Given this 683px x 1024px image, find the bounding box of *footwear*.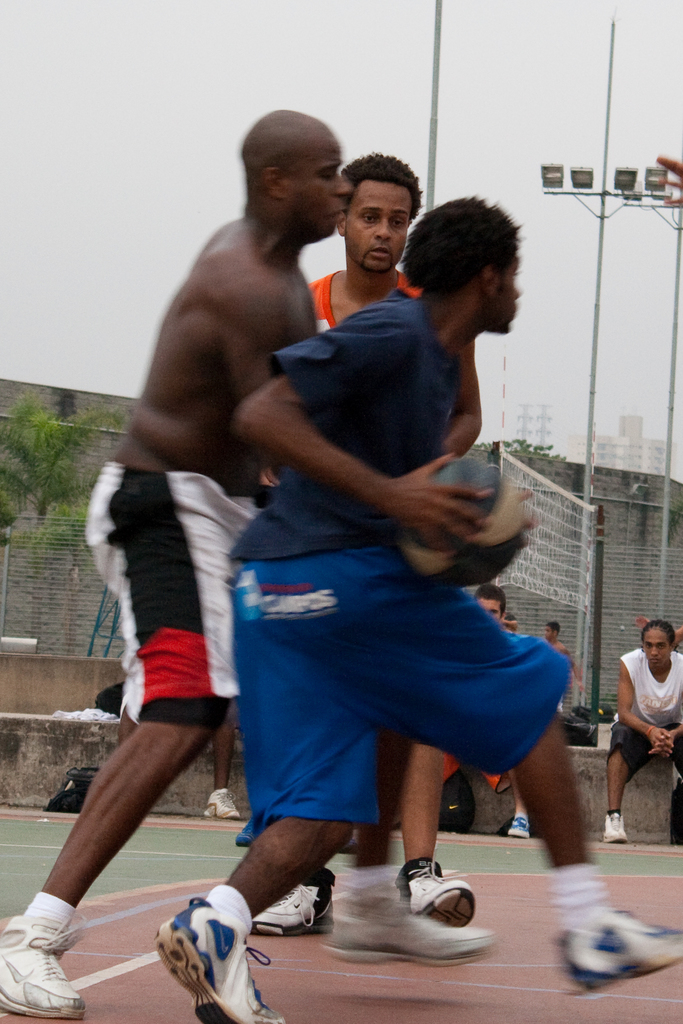
{"x1": 0, "y1": 908, "x2": 83, "y2": 1022}.
